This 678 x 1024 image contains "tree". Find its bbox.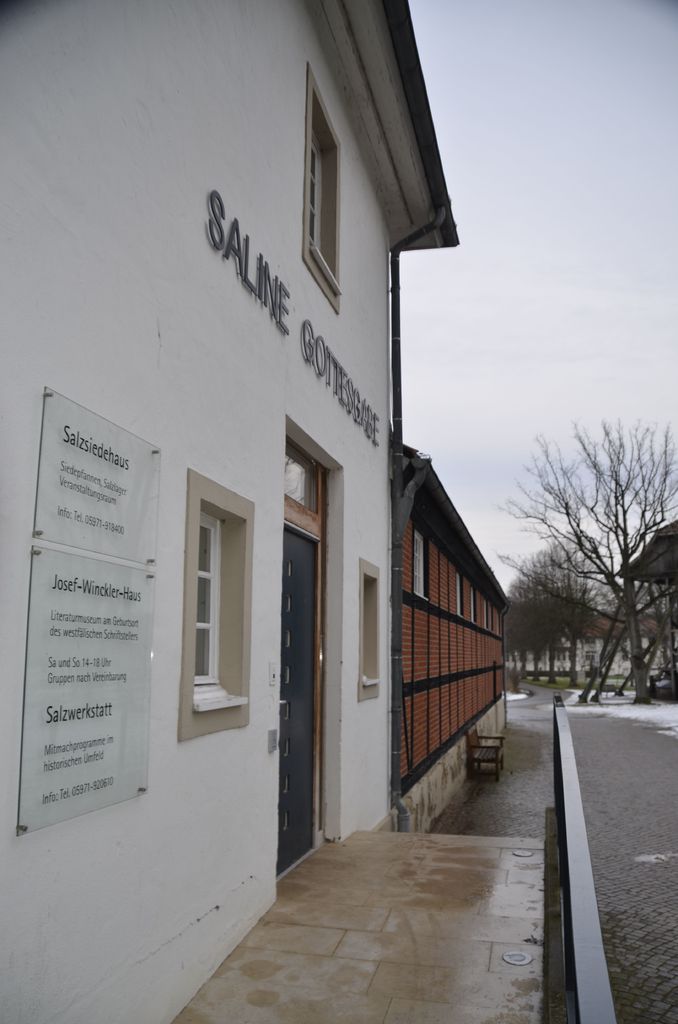
[536,554,566,679].
